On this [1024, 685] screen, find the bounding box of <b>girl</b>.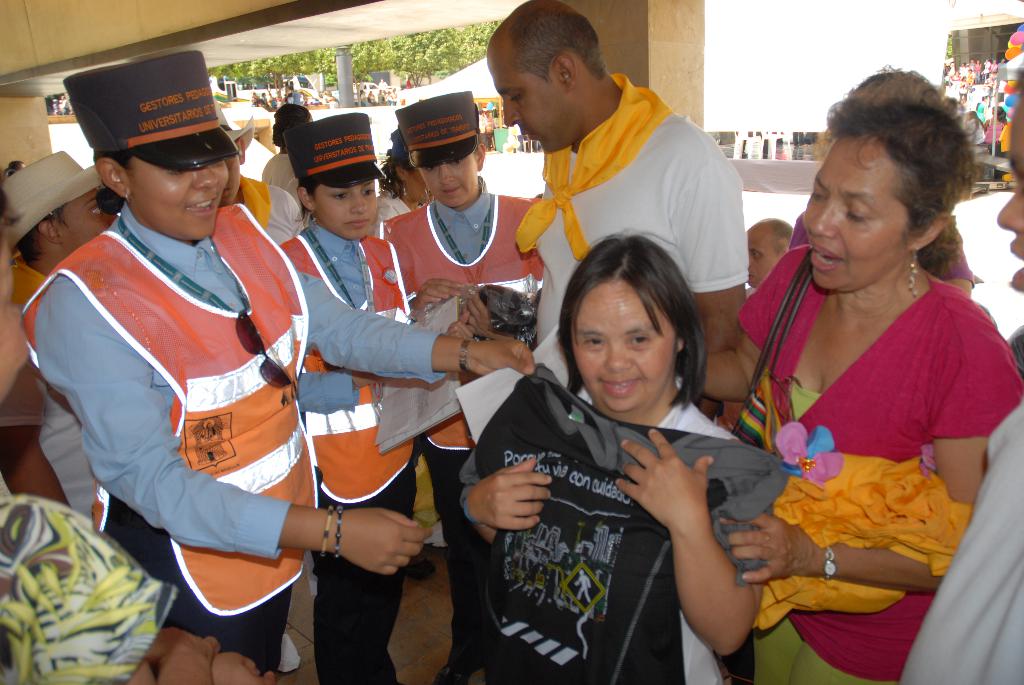
Bounding box: [280, 113, 543, 684].
